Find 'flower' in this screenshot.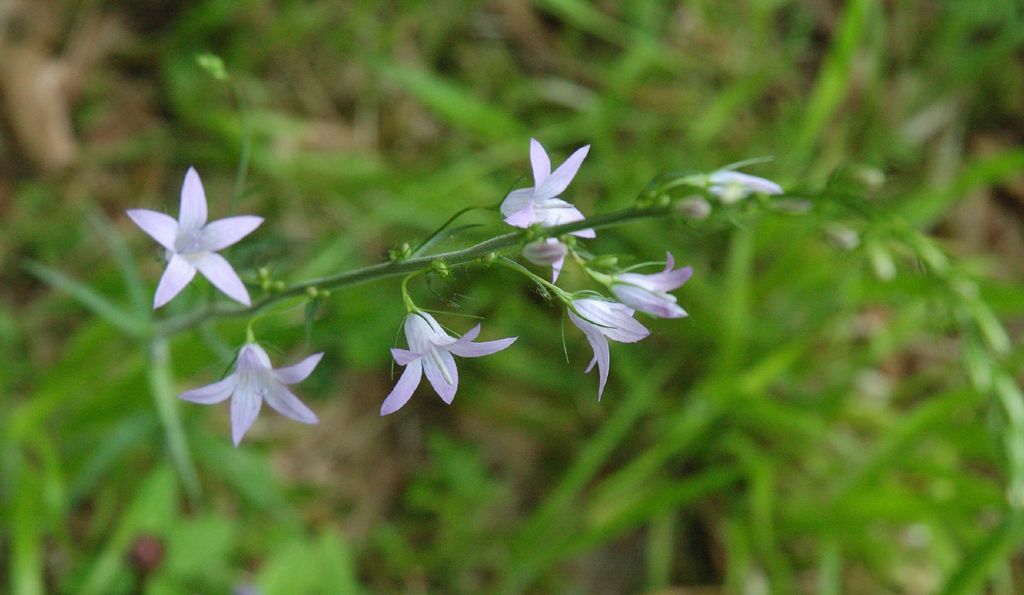
The bounding box for 'flower' is <box>565,290,646,390</box>.
